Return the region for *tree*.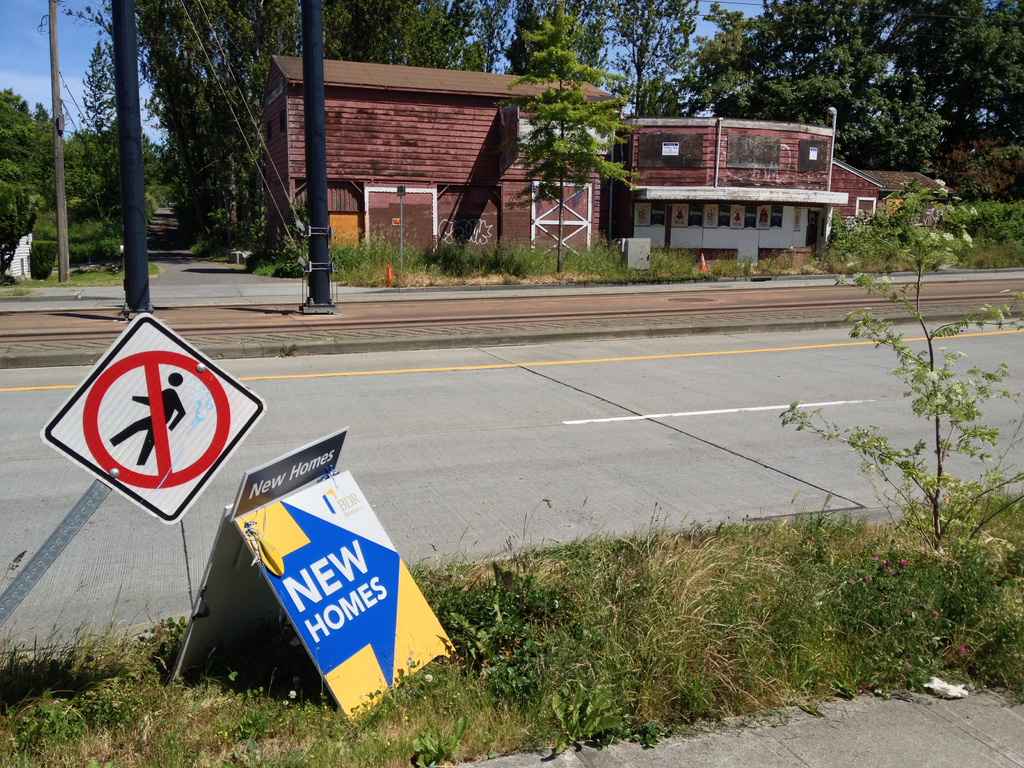
pyautogui.locateOnScreen(891, 0, 1023, 127).
